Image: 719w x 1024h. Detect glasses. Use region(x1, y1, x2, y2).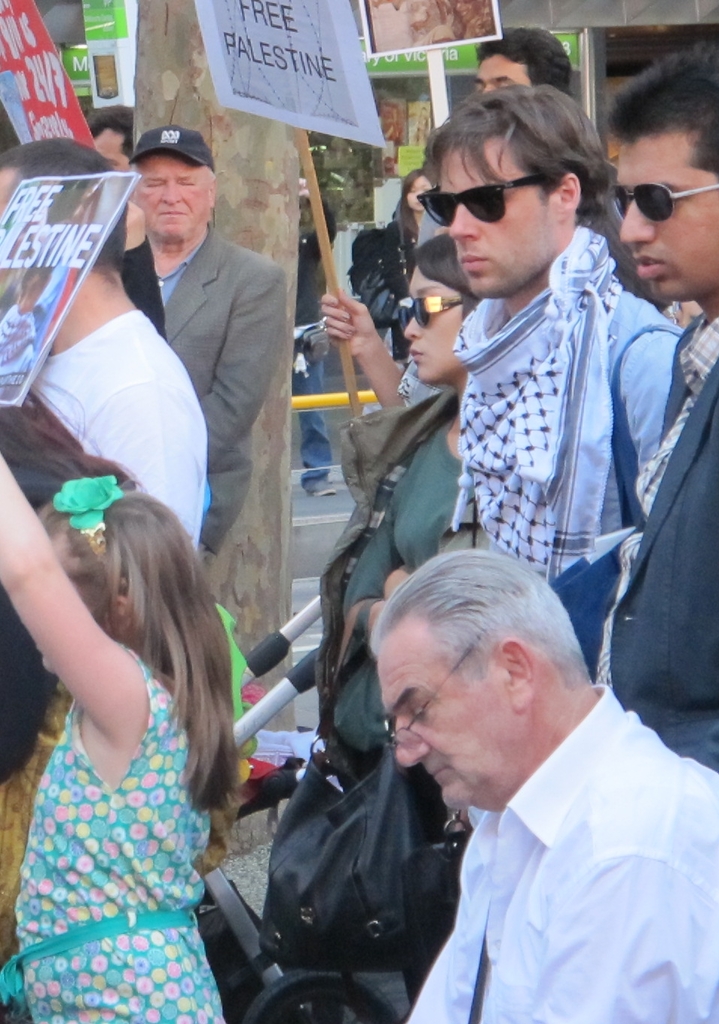
region(418, 173, 551, 231).
